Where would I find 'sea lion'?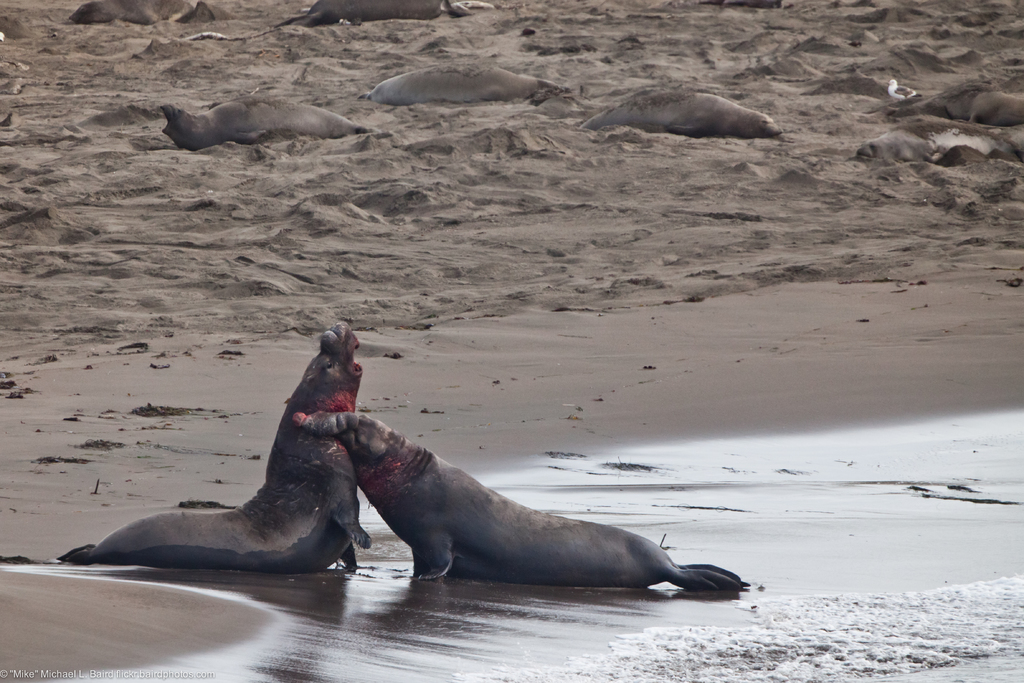
At locate(973, 95, 1023, 128).
